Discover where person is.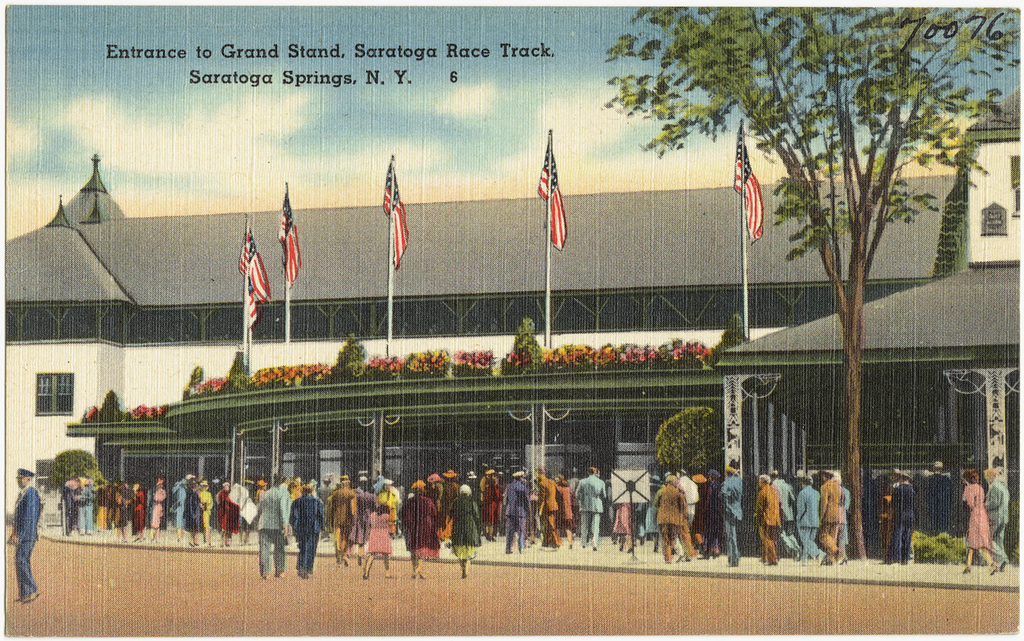
Discovered at BBox(196, 480, 213, 544).
